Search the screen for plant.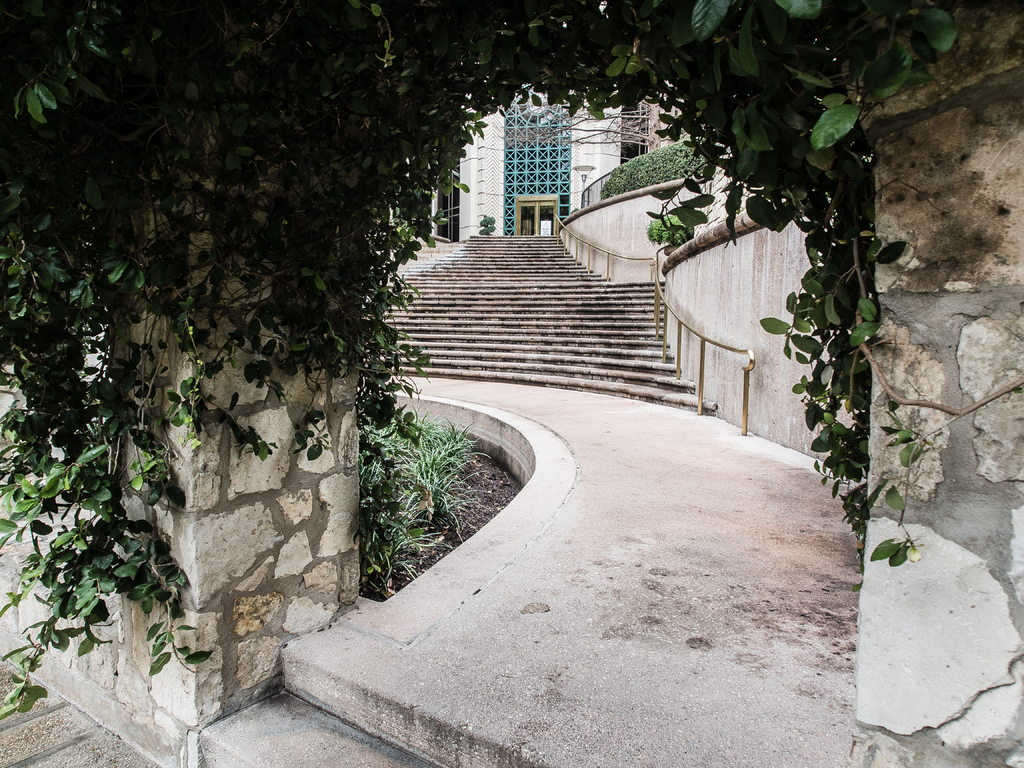
Found at [476, 211, 502, 239].
